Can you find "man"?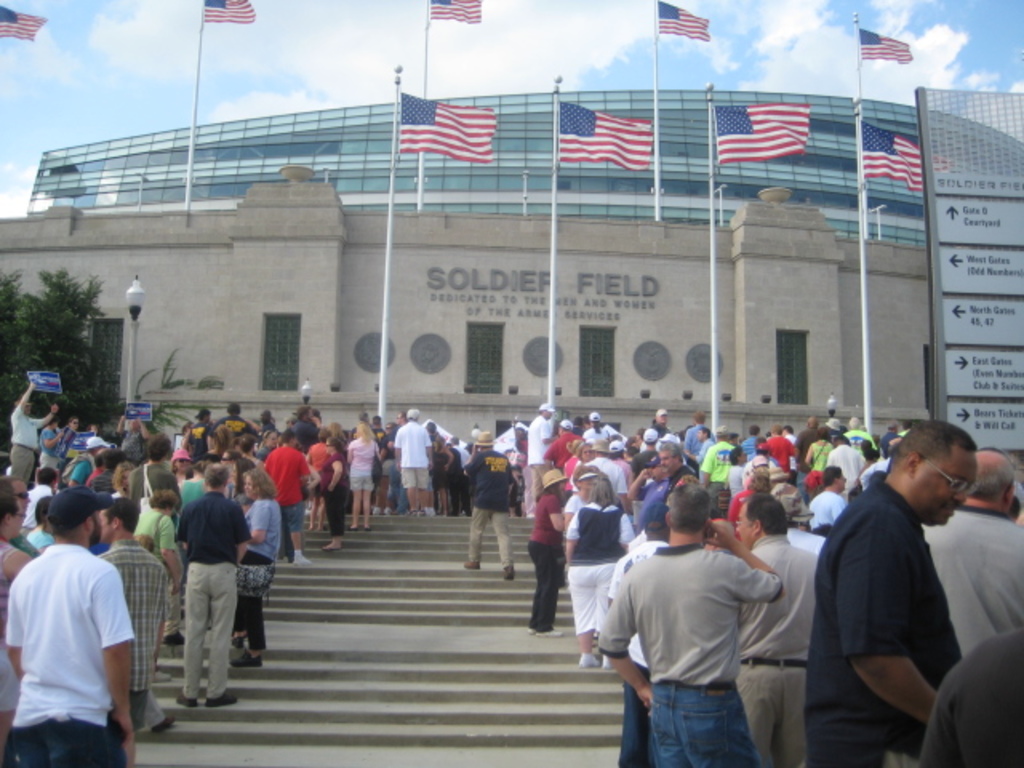
Yes, bounding box: 176 461 253 704.
